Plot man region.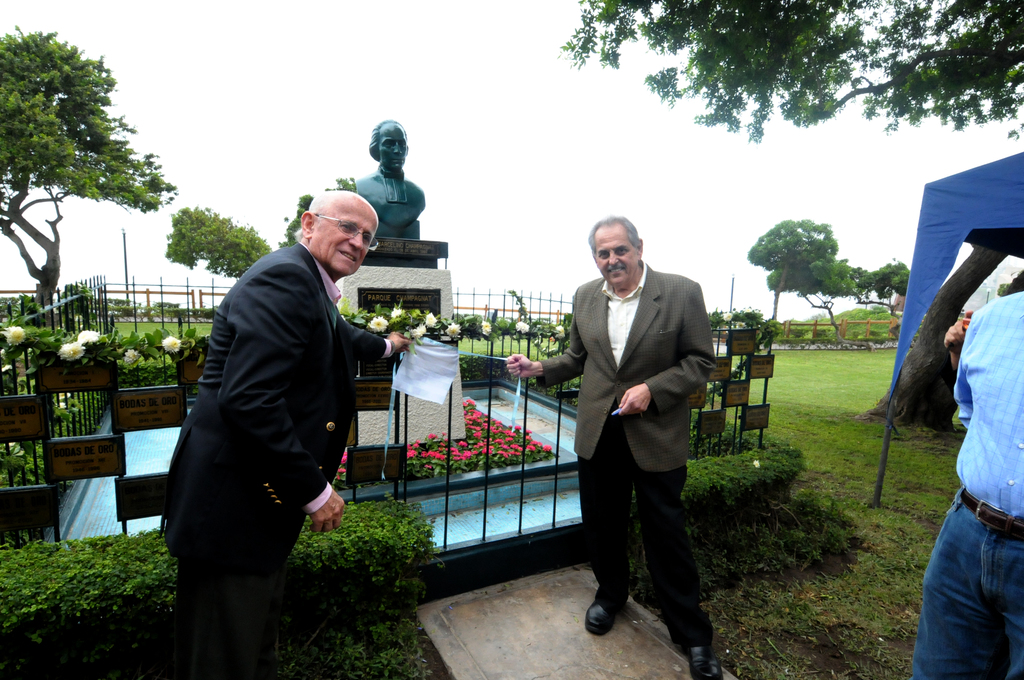
Plotted at left=500, top=213, right=720, bottom=679.
